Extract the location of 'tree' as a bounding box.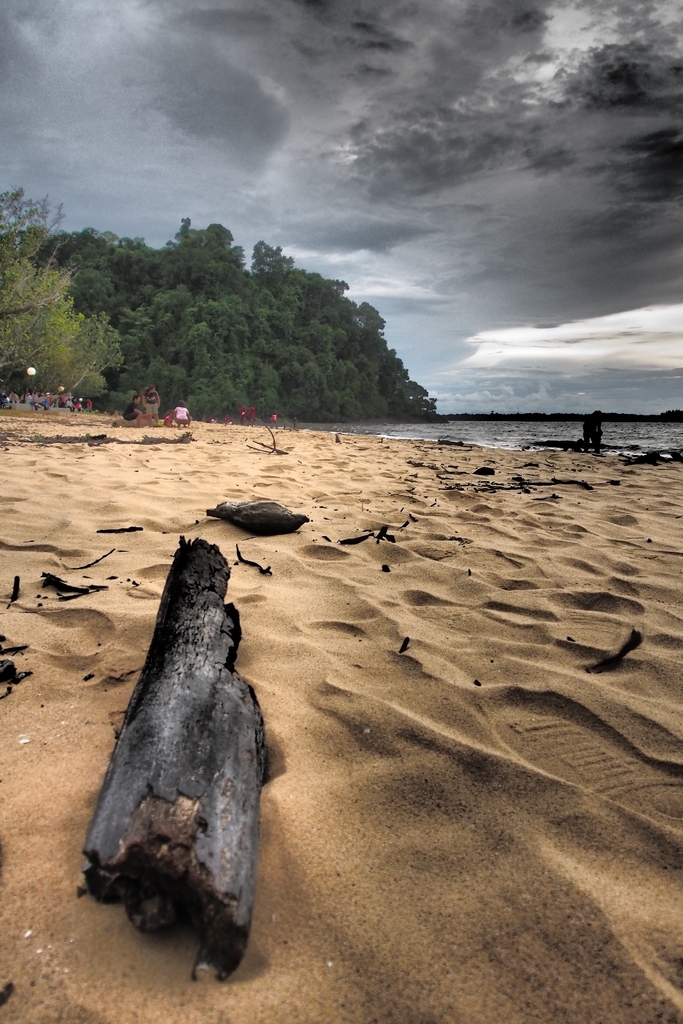
(x1=8, y1=230, x2=131, y2=396).
